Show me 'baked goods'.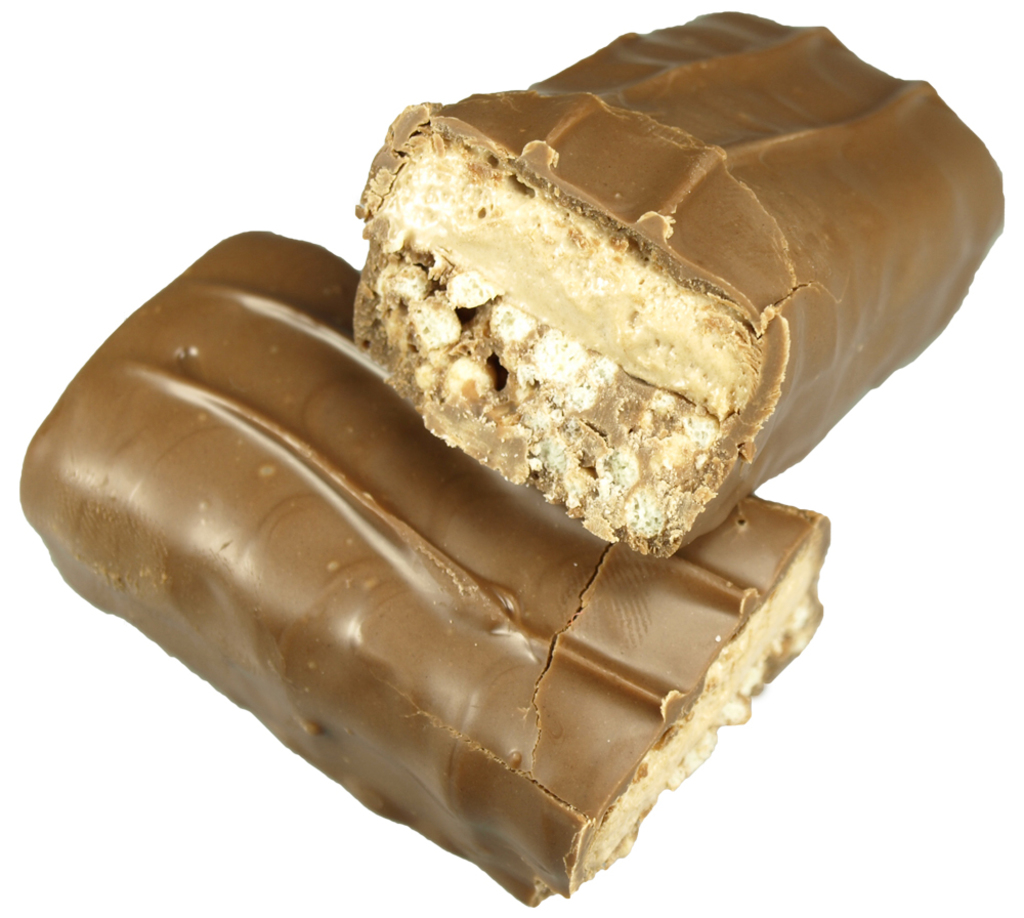
'baked goods' is here: 347:72:902:561.
